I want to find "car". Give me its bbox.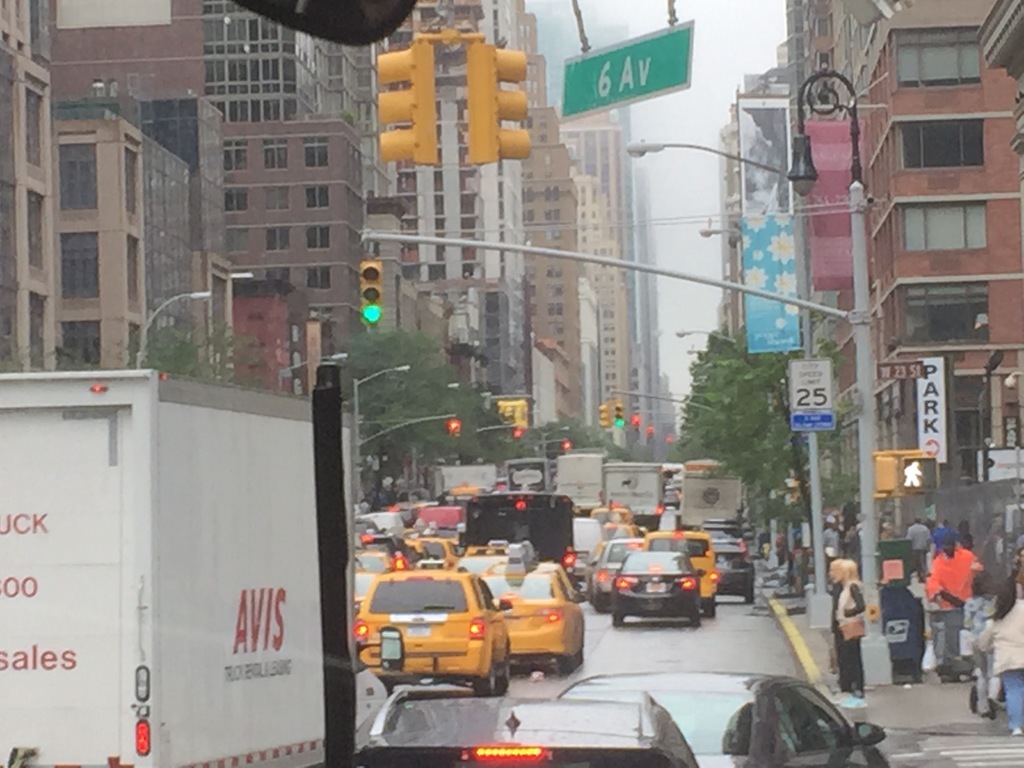
Rect(351, 557, 514, 699).
